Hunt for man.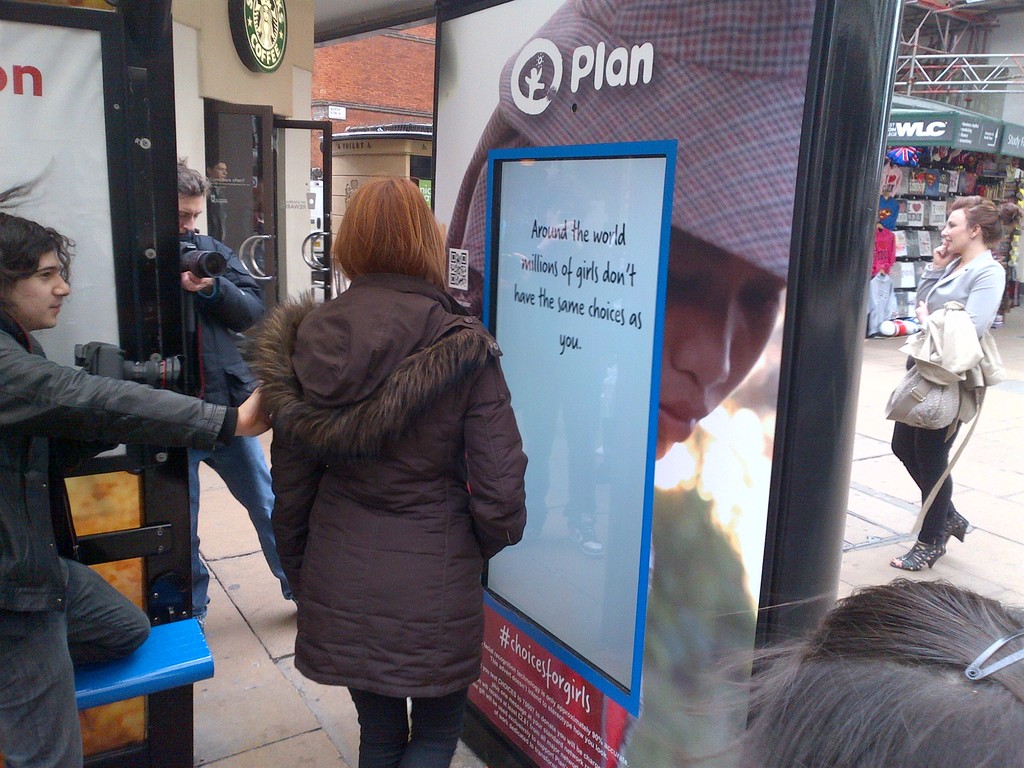
Hunted down at <region>173, 158, 296, 633</region>.
